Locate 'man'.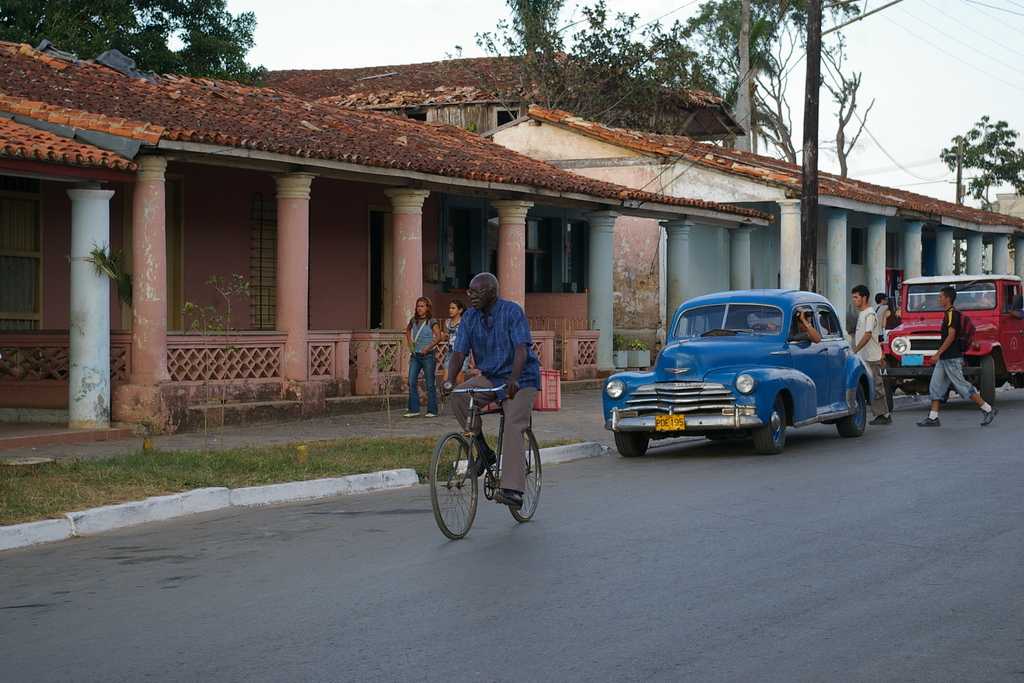
Bounding box: (x1=868, y1=295, x2=900, y2=338).
